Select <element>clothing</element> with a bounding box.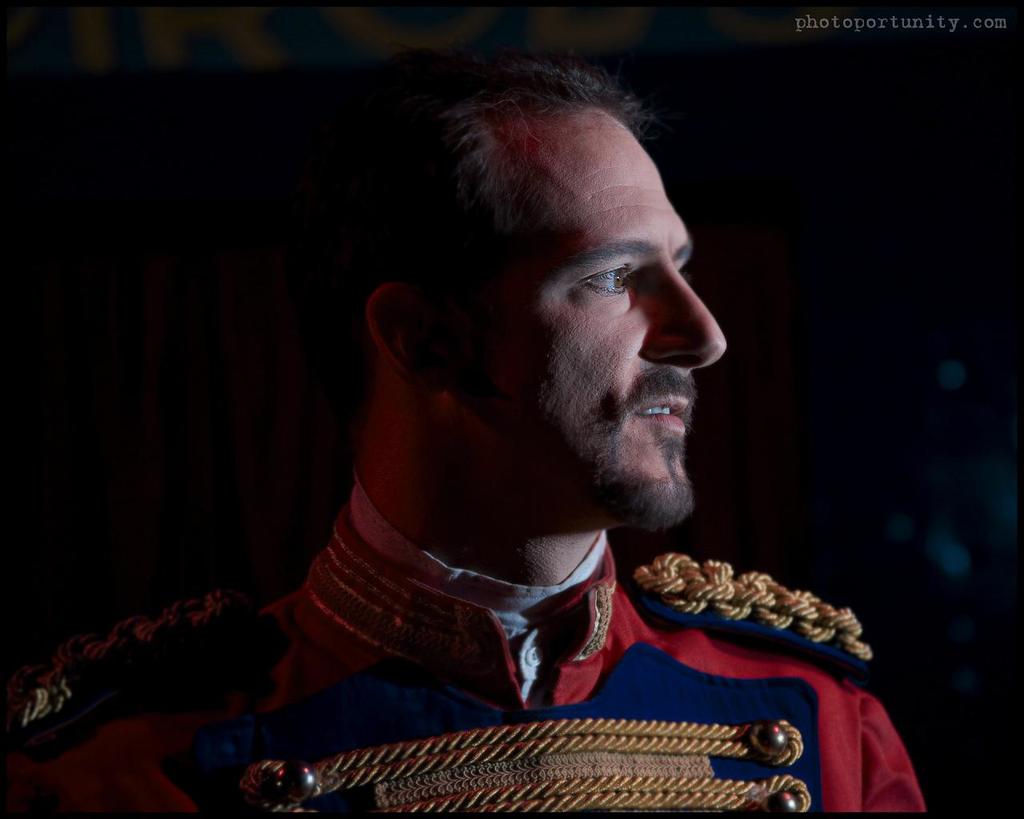
{"left": 127, "top": 489, "right": 922, "bottom": 778}.
